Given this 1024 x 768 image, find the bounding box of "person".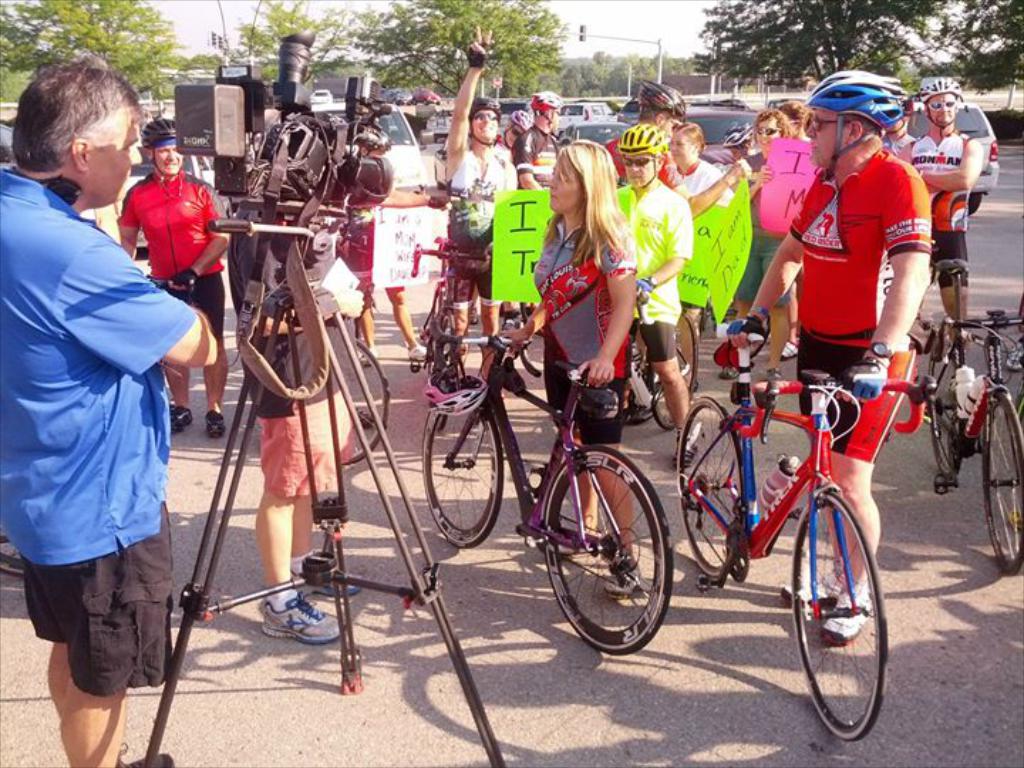
x1=0, y1=60, x2=219, y2=767.
